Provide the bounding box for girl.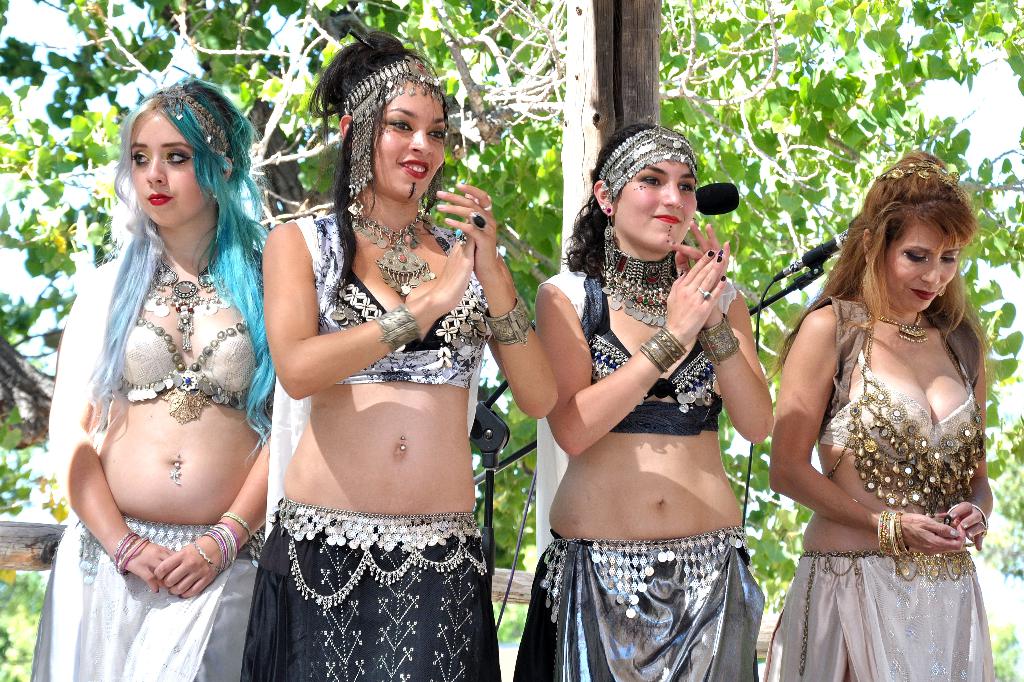
(left=535, top=126, right=775, bottom=681).
